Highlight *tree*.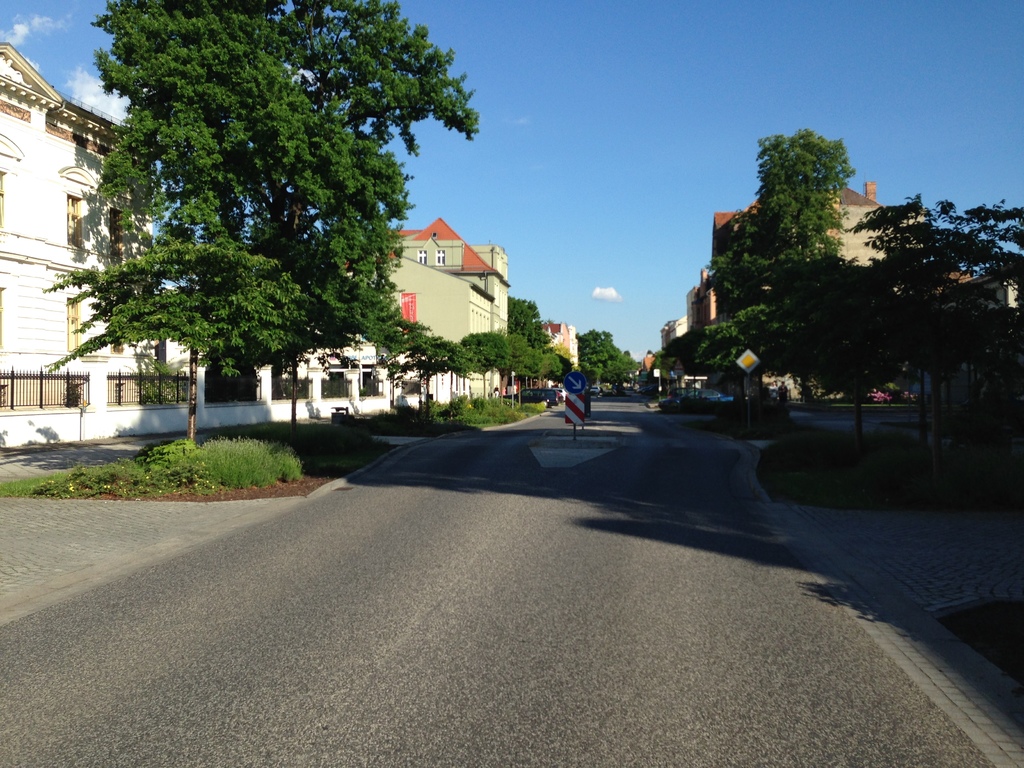
Highlighted region: [554,325,673,392].
